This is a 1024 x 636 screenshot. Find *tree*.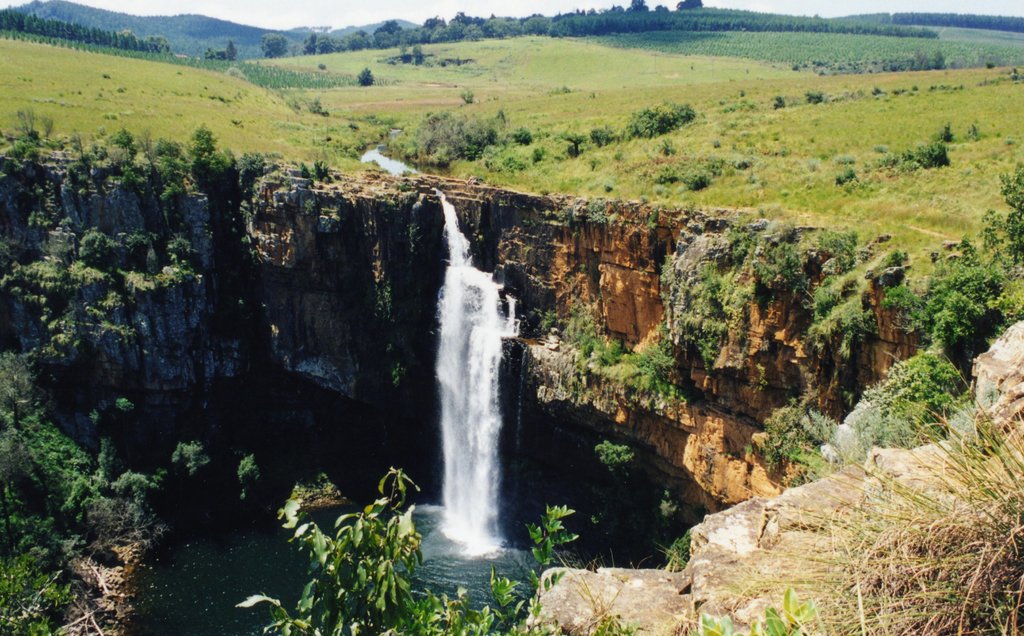
Bounding box: region(424, 13, 444, 40).
